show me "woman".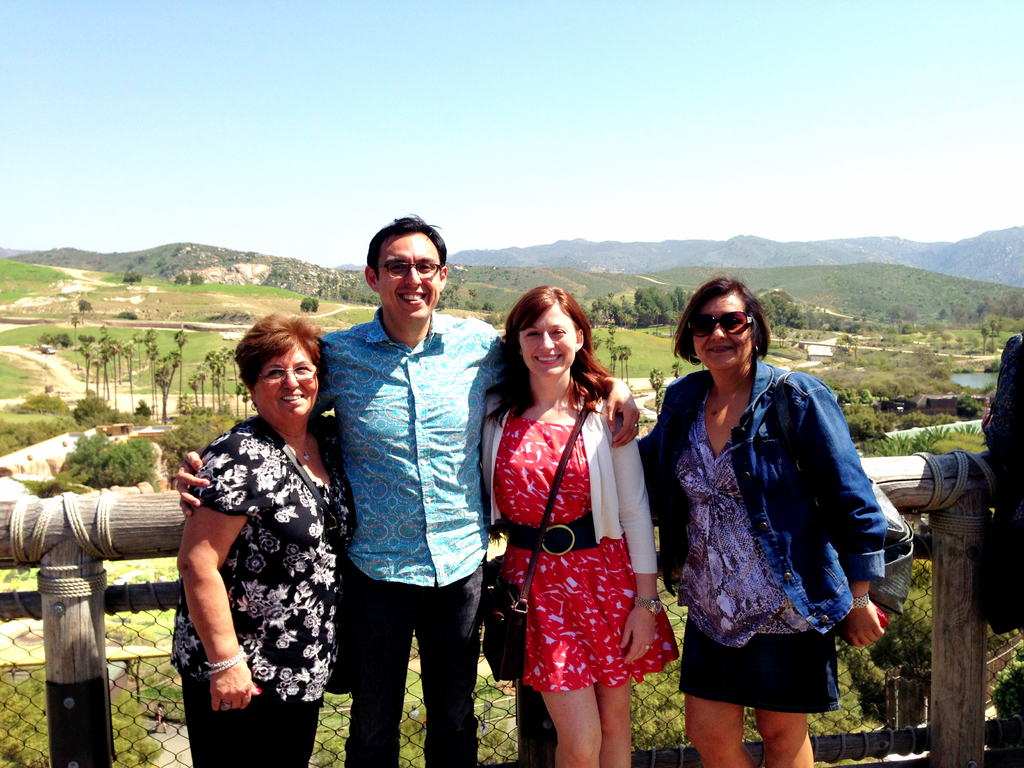
"woman" is here: (488, 279, 659, 764).
